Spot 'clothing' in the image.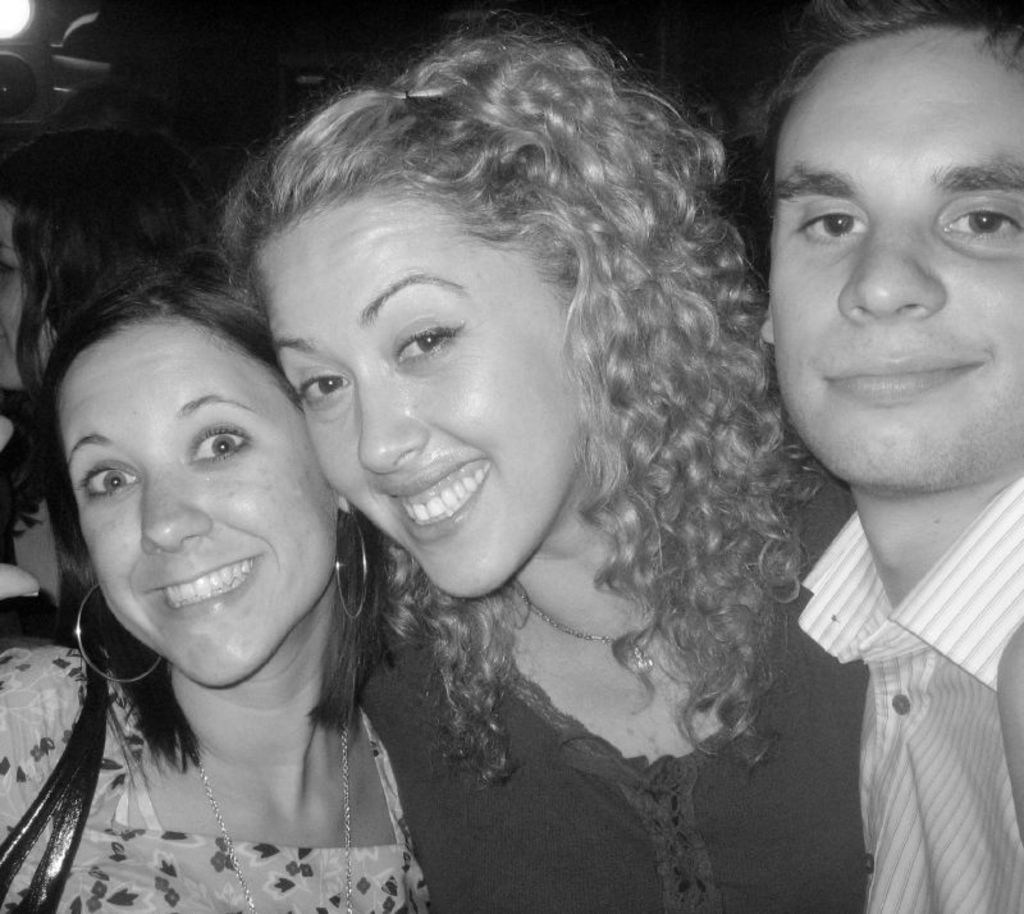
'clothing' found at l=351, t=484, r=874, b=896.
